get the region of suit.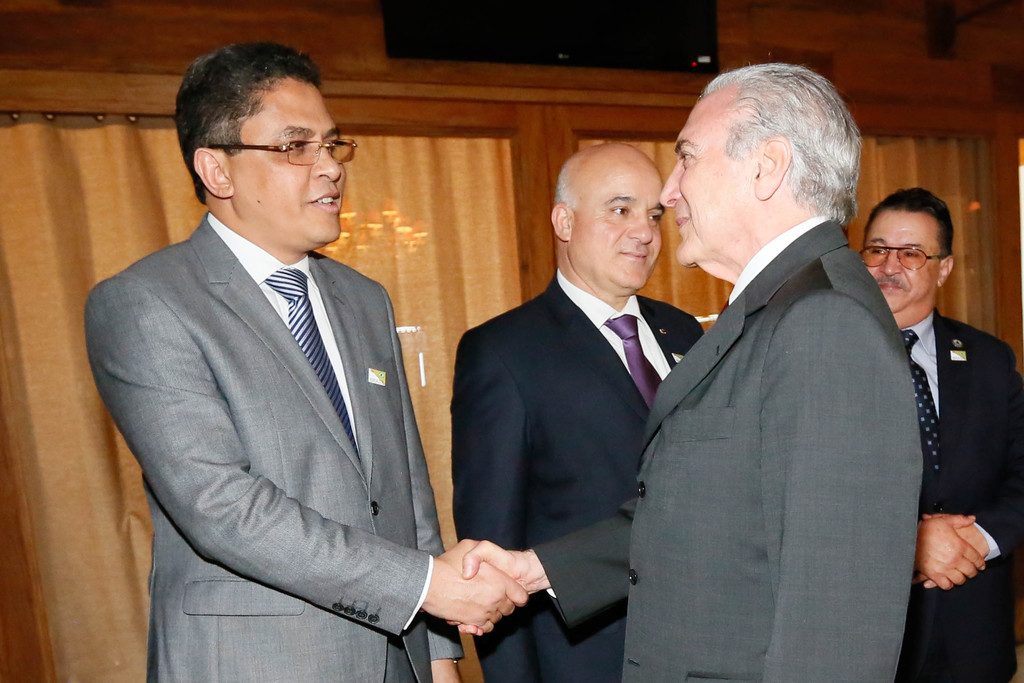
<region>84, 114, 476, 666</region>.
